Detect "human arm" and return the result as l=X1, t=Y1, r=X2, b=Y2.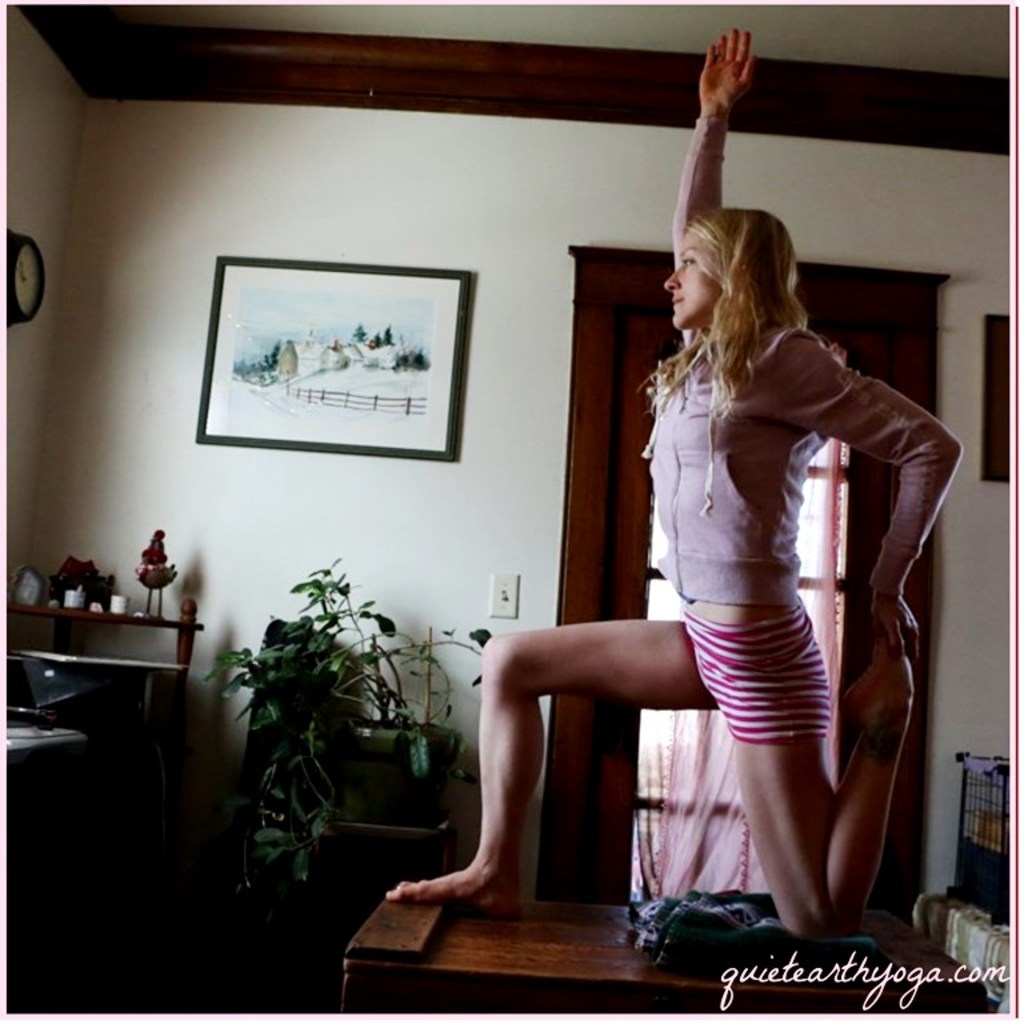
l=729, t=331, r=965, b=664.
